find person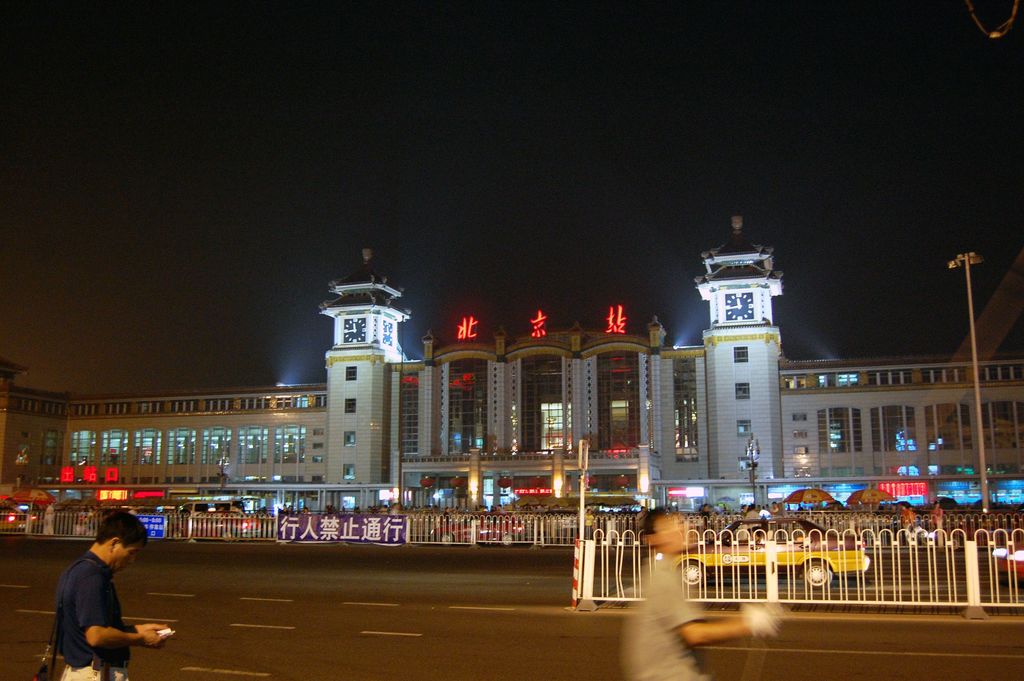
{"left": 616, "top": 511, "right": 787, "bottom": 680}
